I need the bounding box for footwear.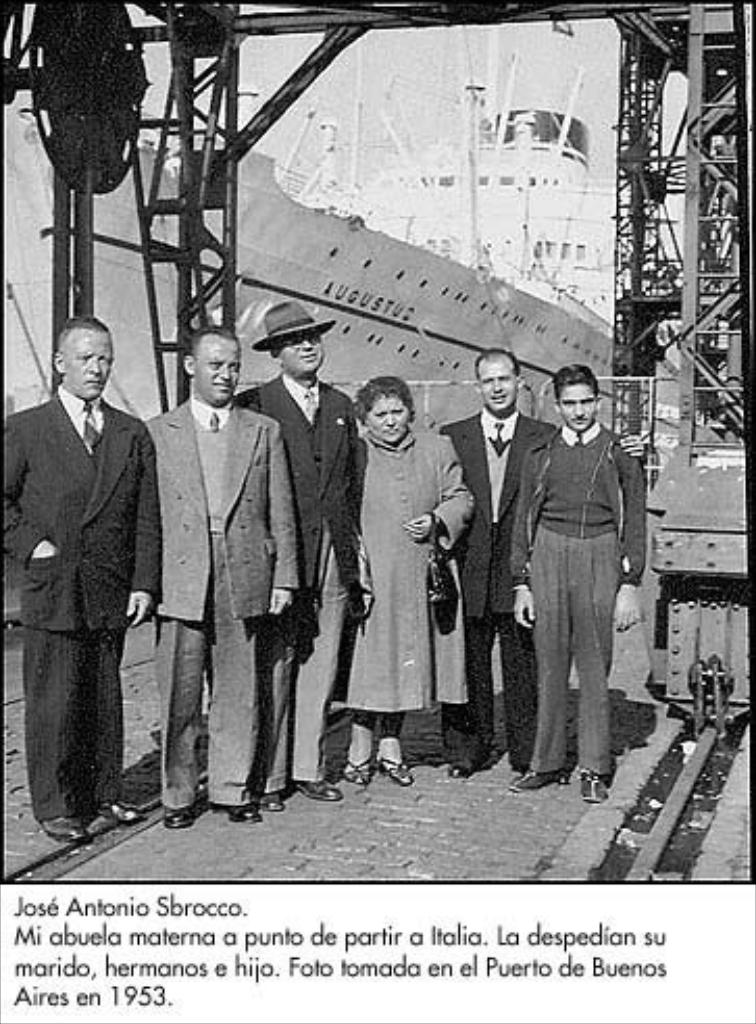
Here it is: left=510, top=764, right=564, bottom=791.
